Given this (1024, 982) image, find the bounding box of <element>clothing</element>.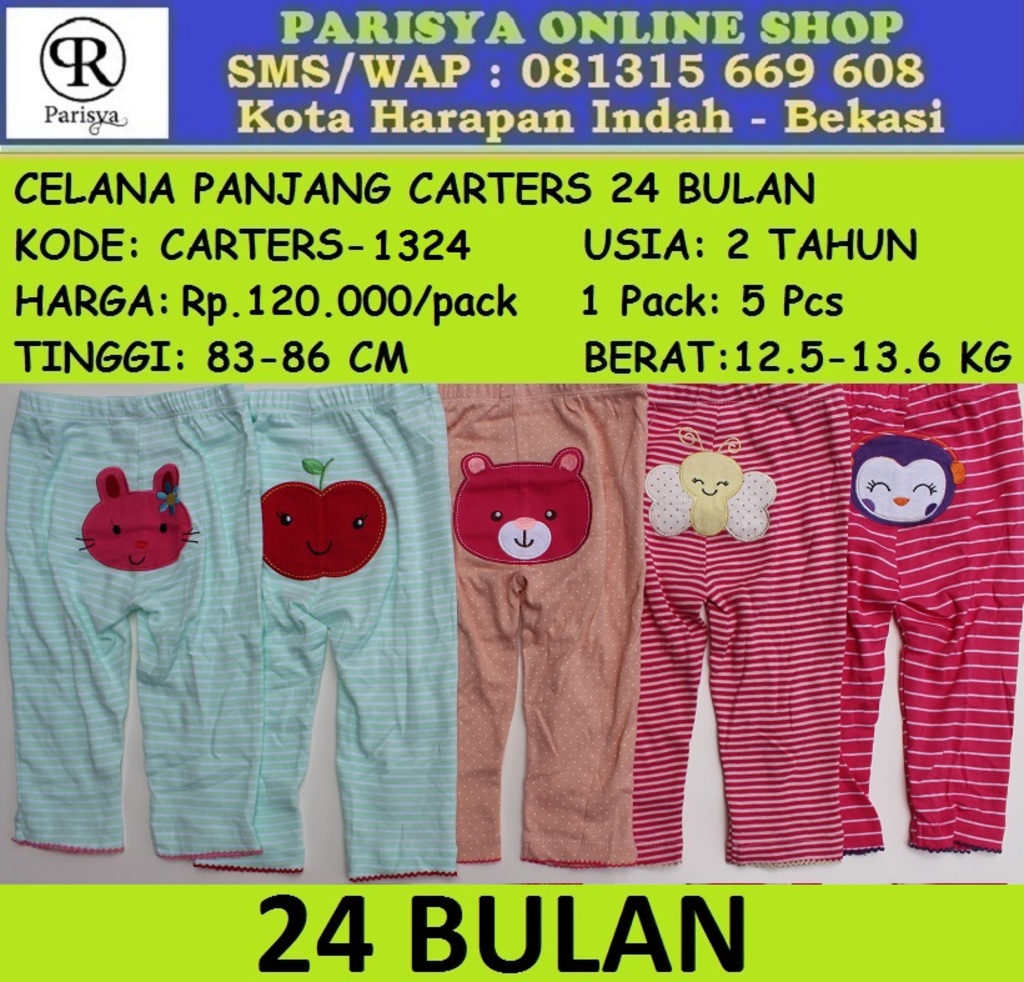
bbox=(0, 384, 266, 843).
